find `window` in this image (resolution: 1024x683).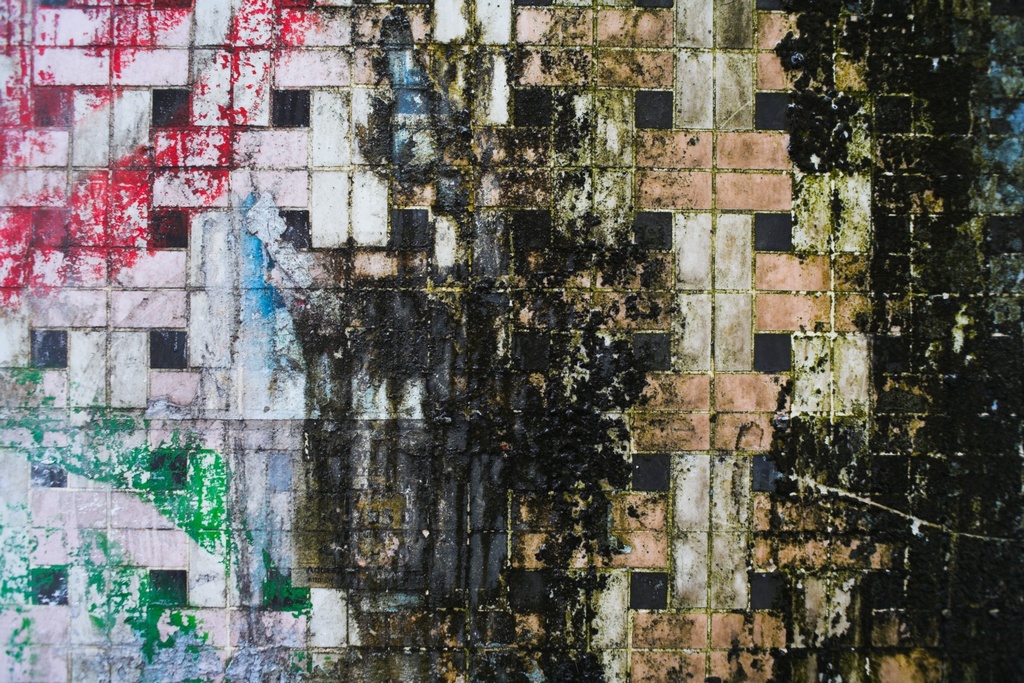
<region>144, 325, 194, 368</region>.
